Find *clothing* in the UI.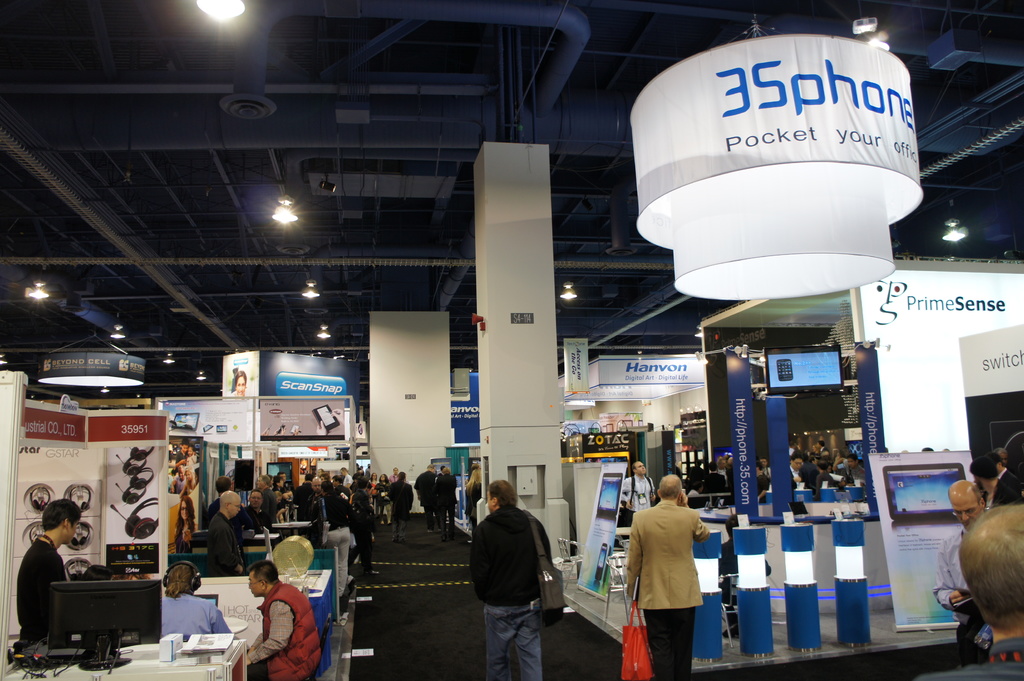
UI element at (left=247, top=583, right=332, bottom=680).
